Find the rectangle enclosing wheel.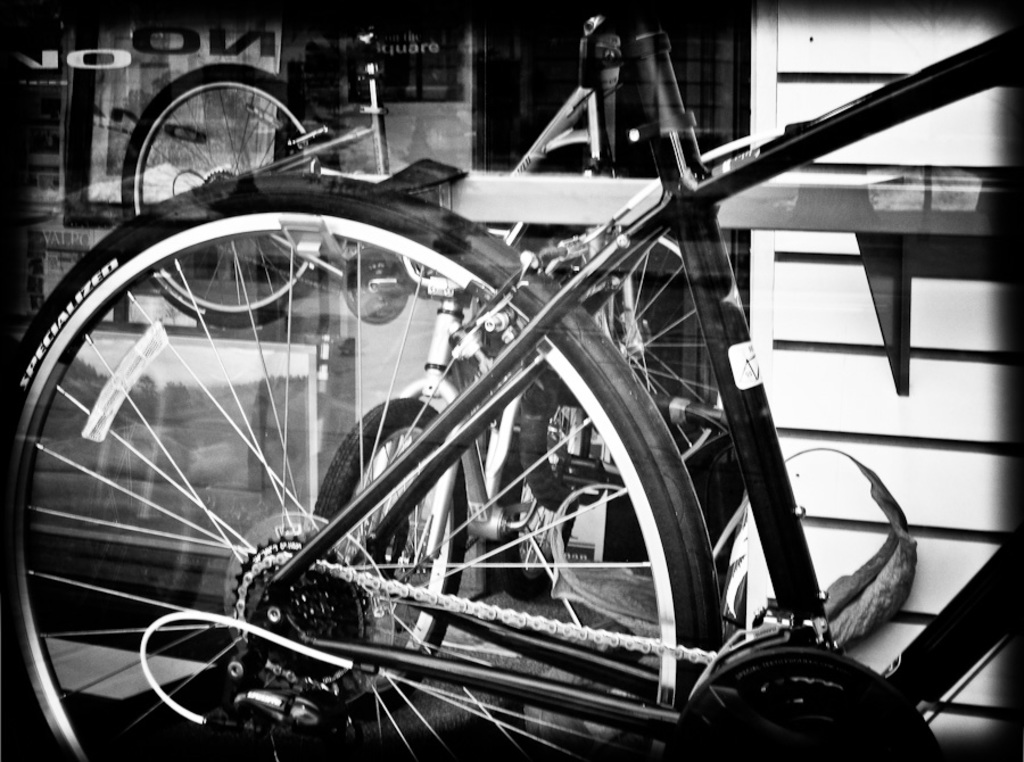
detection(523, 231, 728, 462).
